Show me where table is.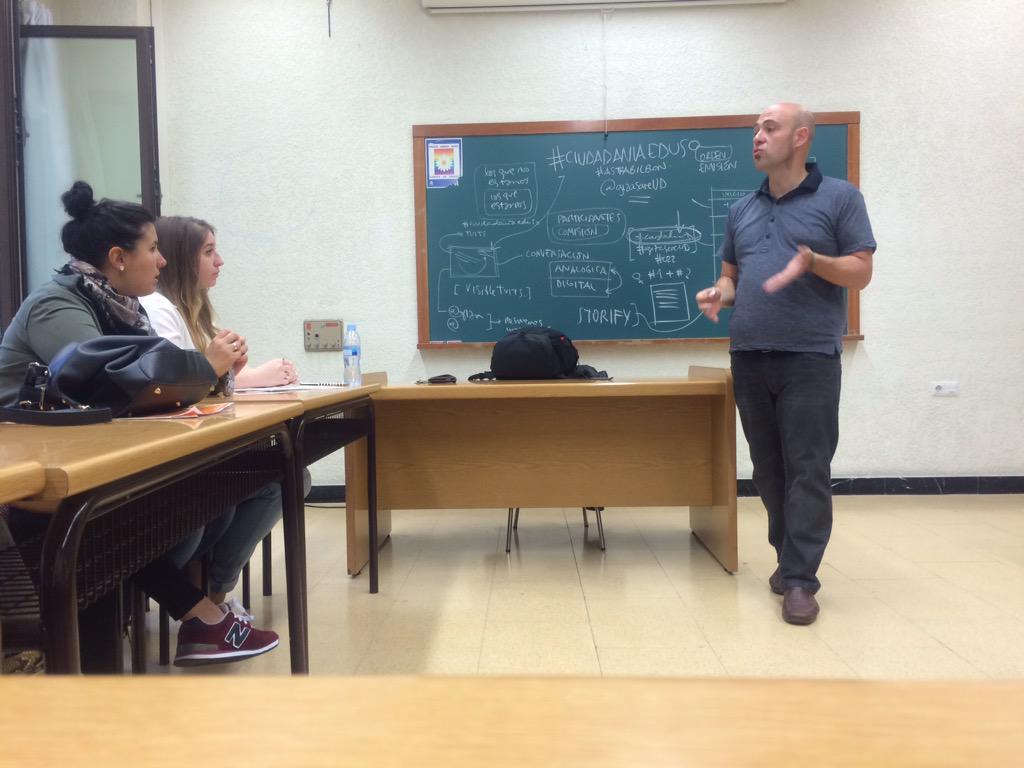
table is at <region>3, 674, 1018, 767</region>.
